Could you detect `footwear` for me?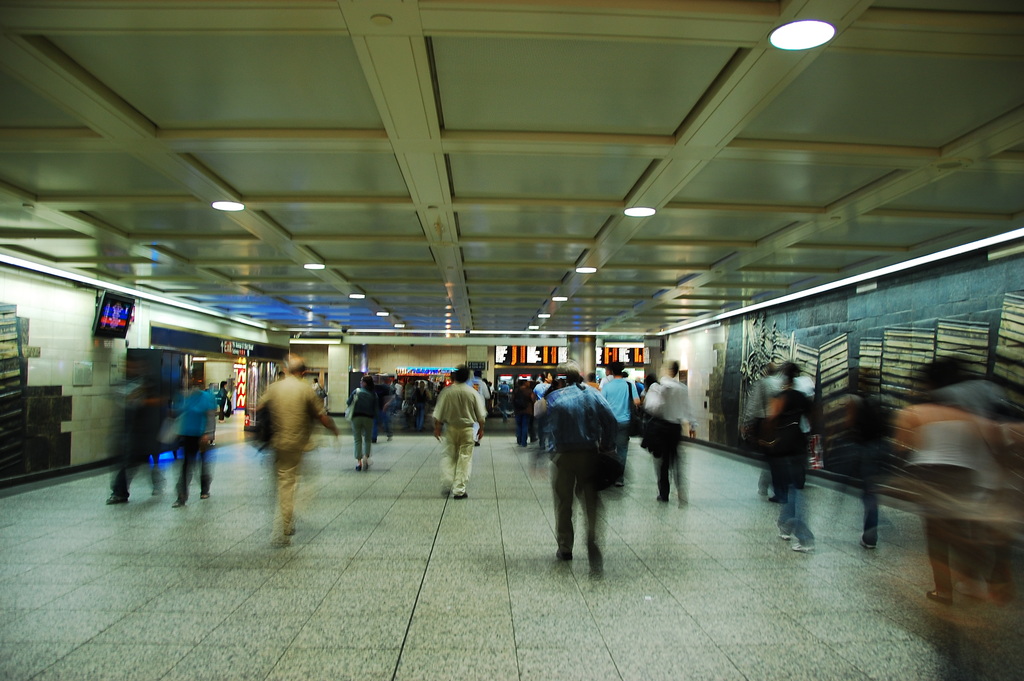
Detection result: locate(859, 539, 874, 551).
